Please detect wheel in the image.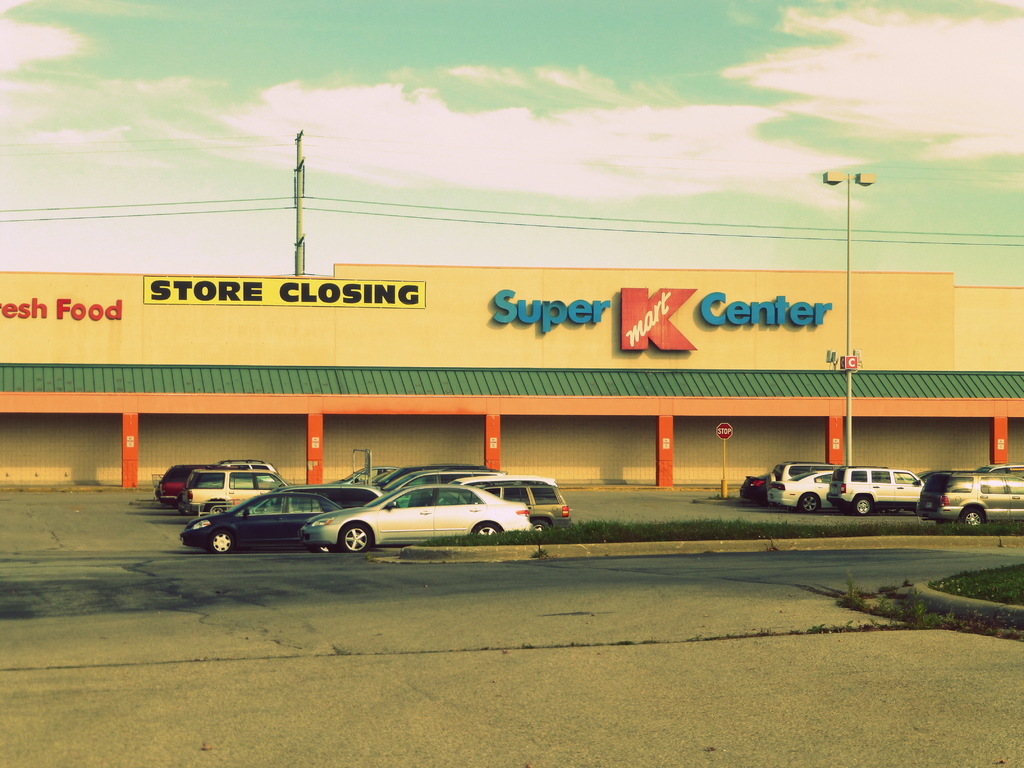
857, 500, 876, 516.
